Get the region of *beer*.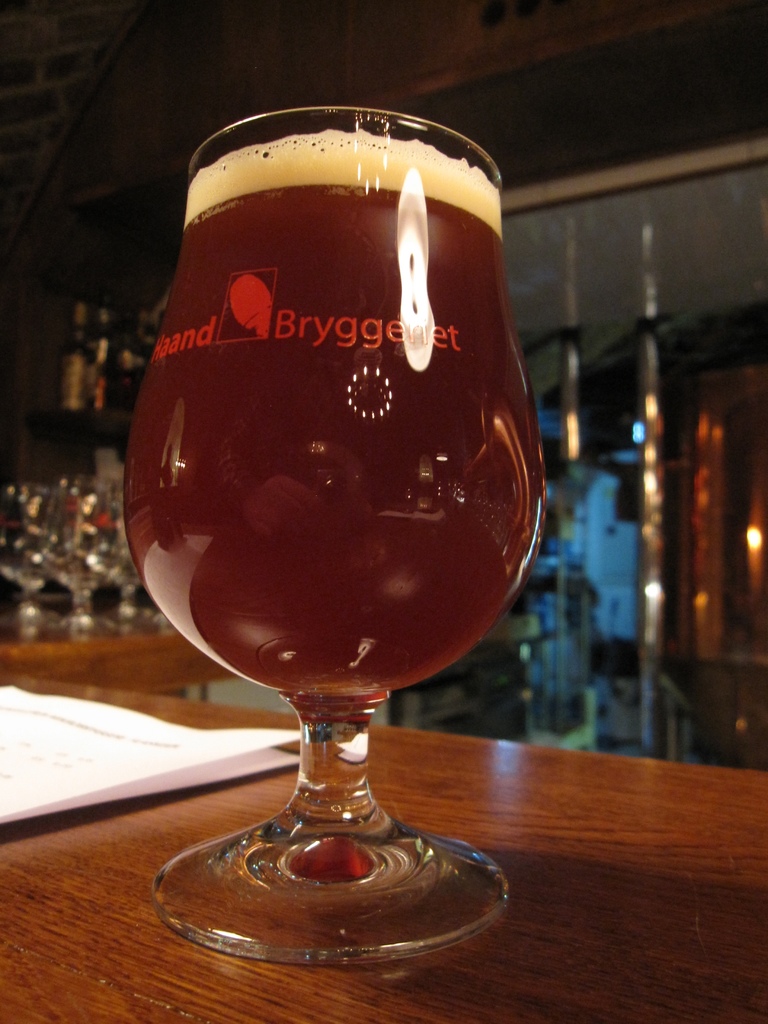
Rect(127, 132, 544, 696).
